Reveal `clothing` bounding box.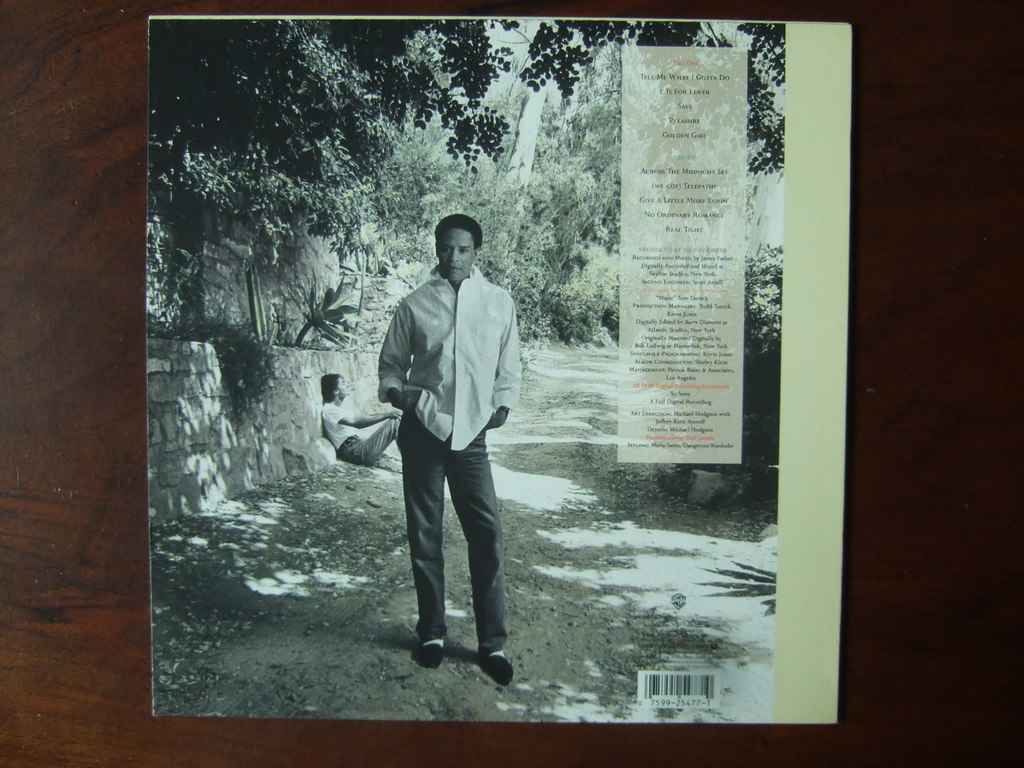
Revealed: [355,207,527,654].
